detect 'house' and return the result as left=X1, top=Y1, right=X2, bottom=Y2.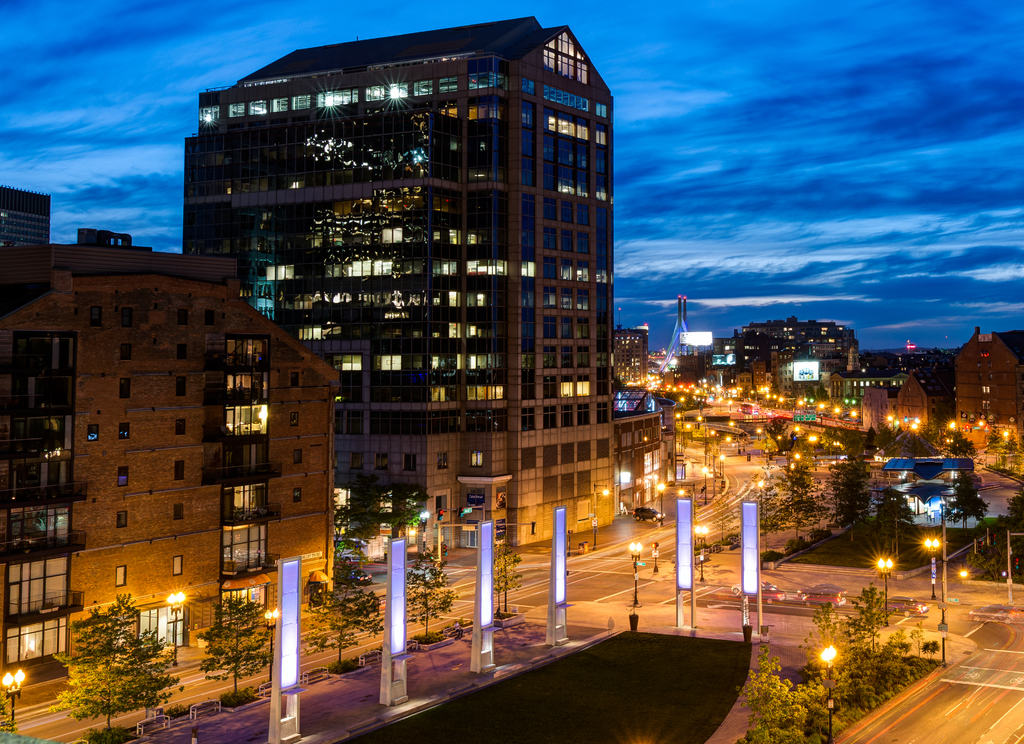
left=726, top=319, right=861, bottom=405.
